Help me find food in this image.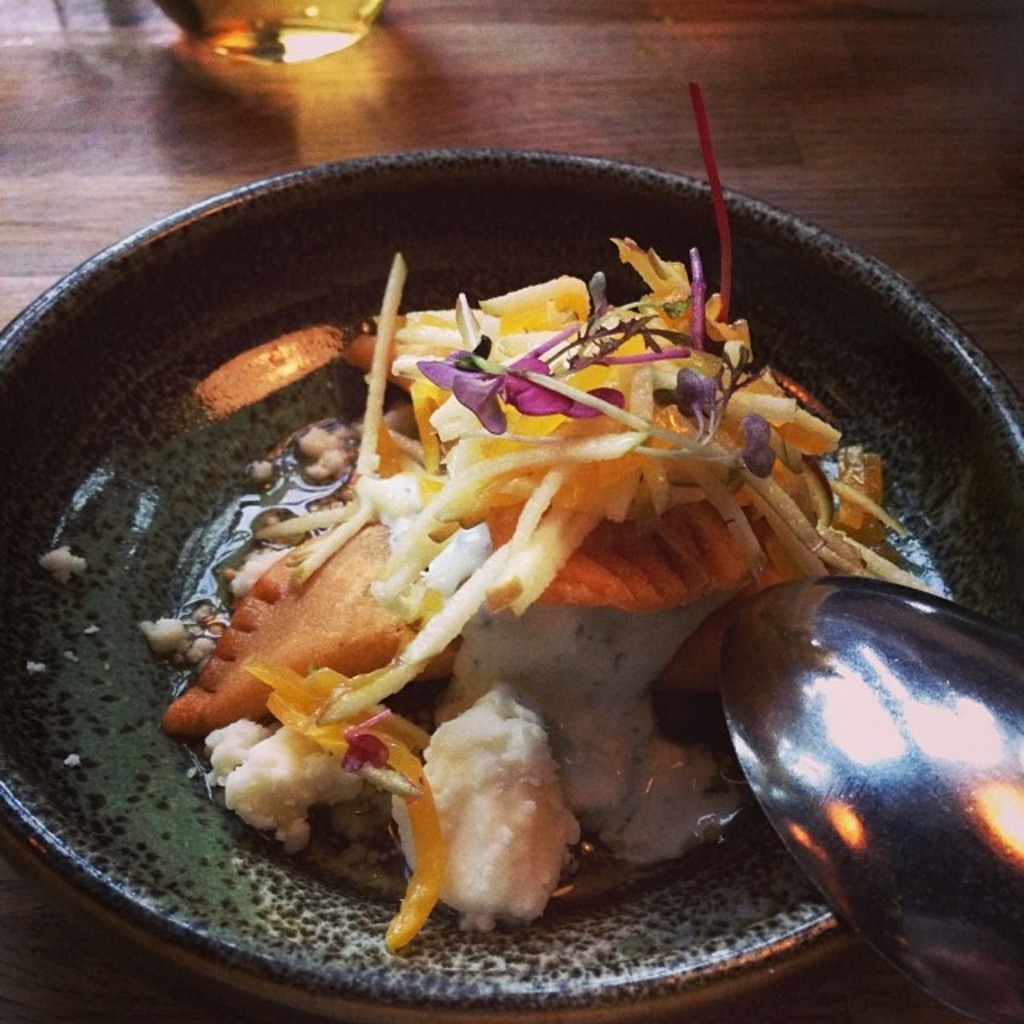
Found it: <bbox>67, 757, 77, 765</bbox>.
